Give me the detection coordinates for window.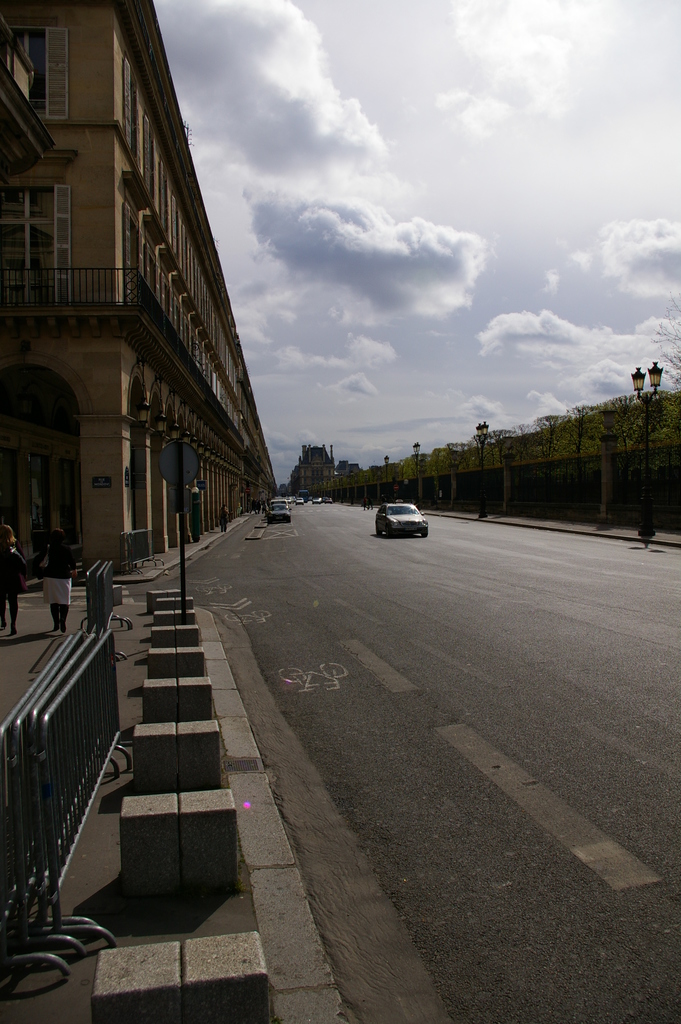
box=[127, 58, 143, 170].
